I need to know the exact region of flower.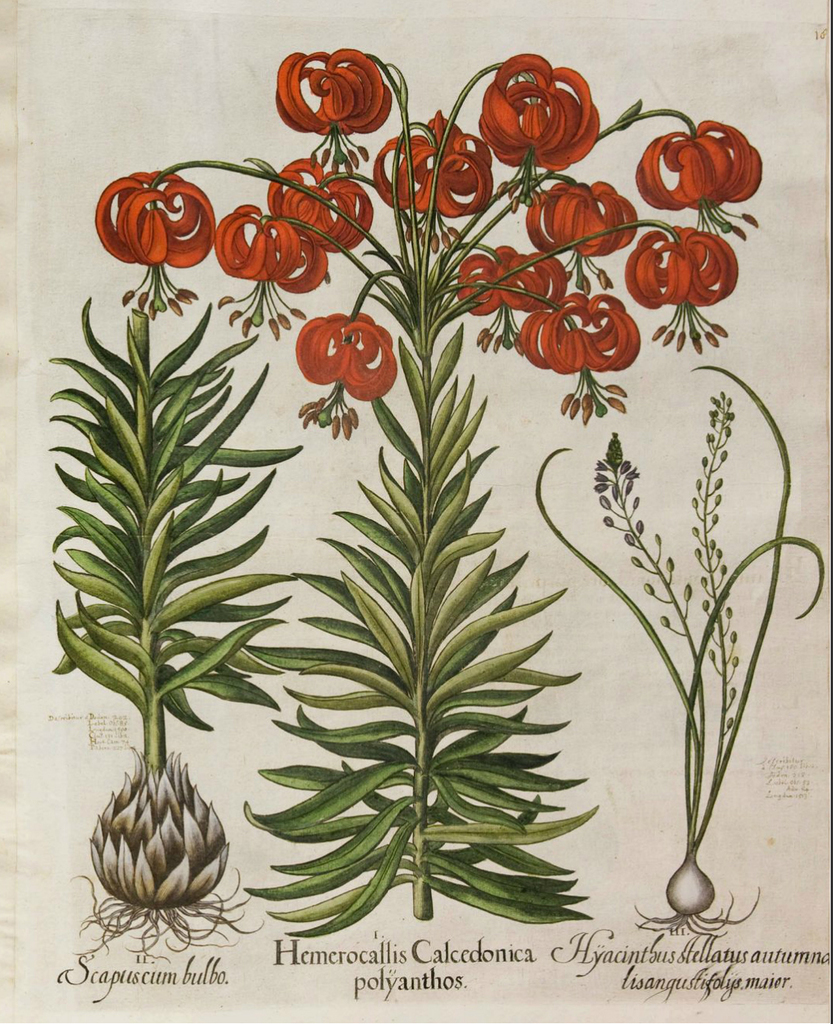
Region: left=272, top=51, right=388, bottom=178.
